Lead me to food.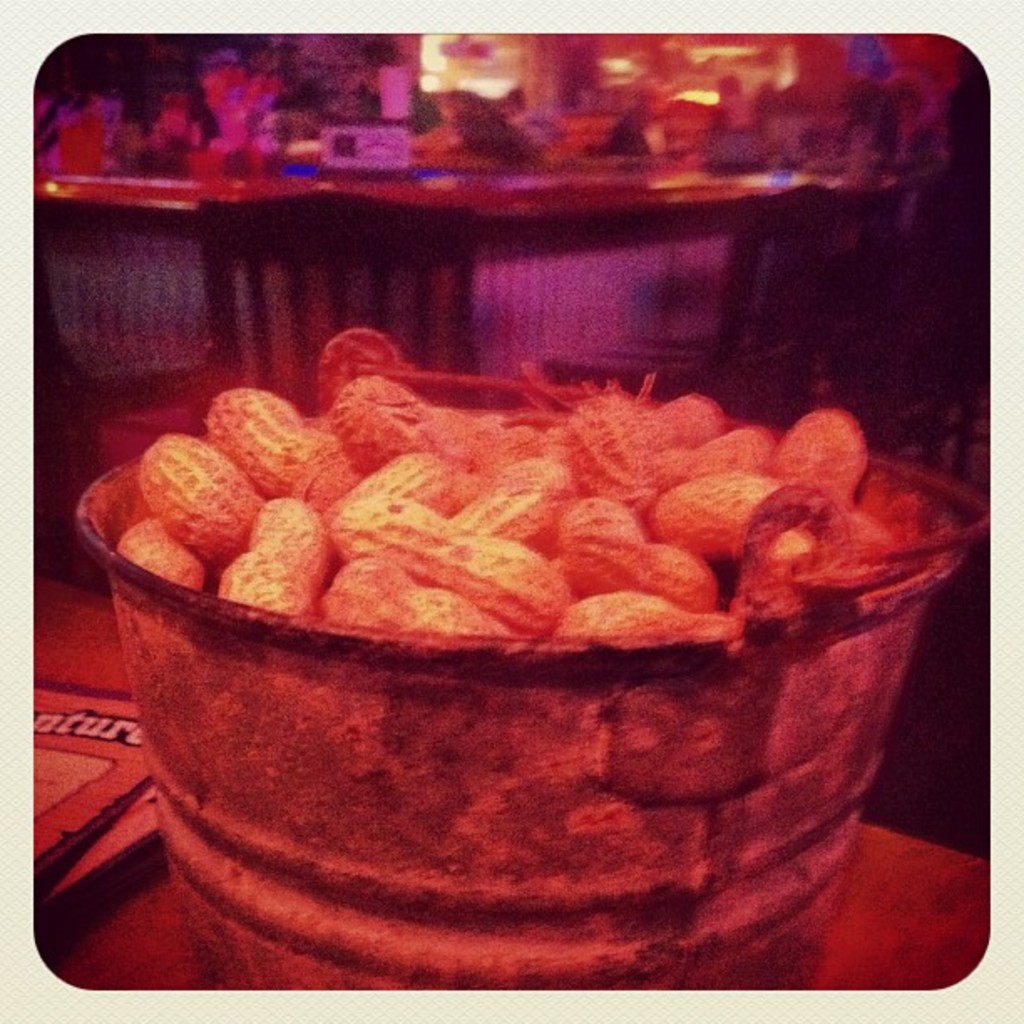
Lead to <region>141, 443, 244, 566</region>.
